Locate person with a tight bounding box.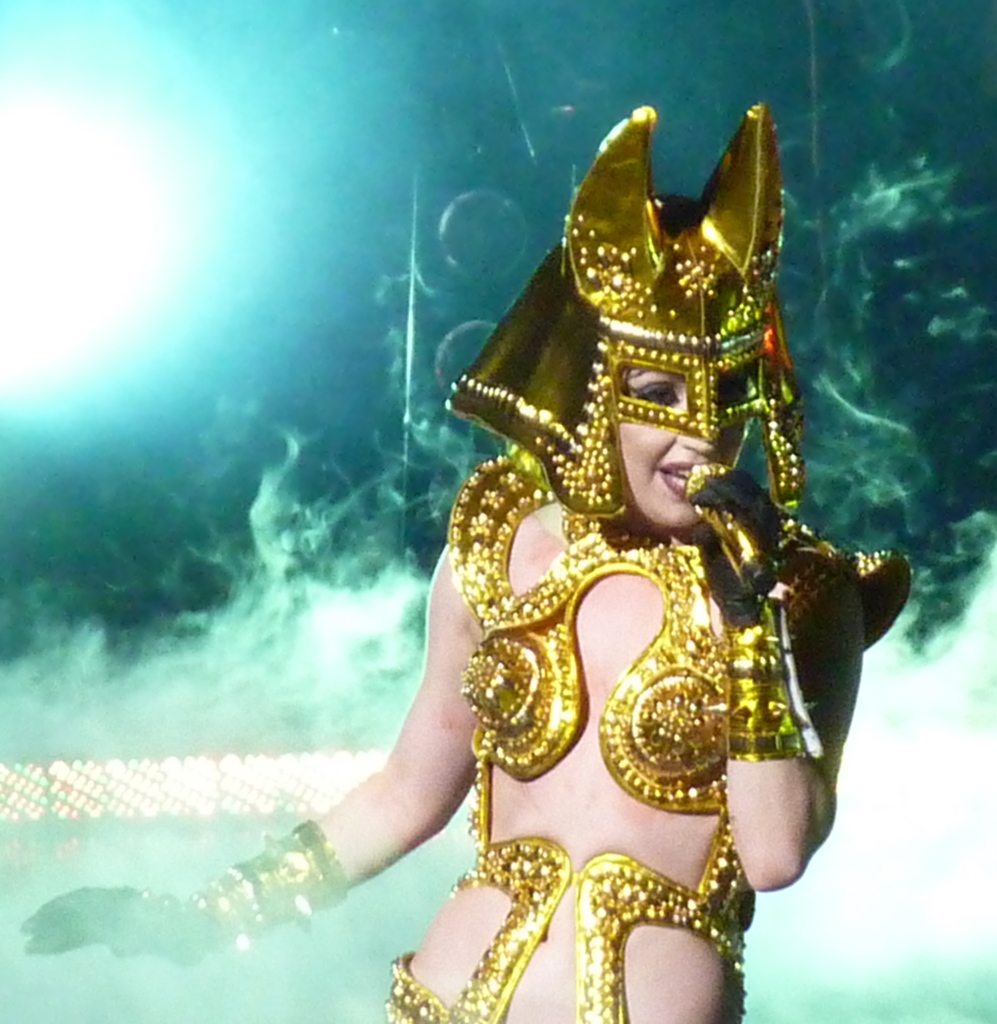
<region>17, 117, 912, 1023</region>.
